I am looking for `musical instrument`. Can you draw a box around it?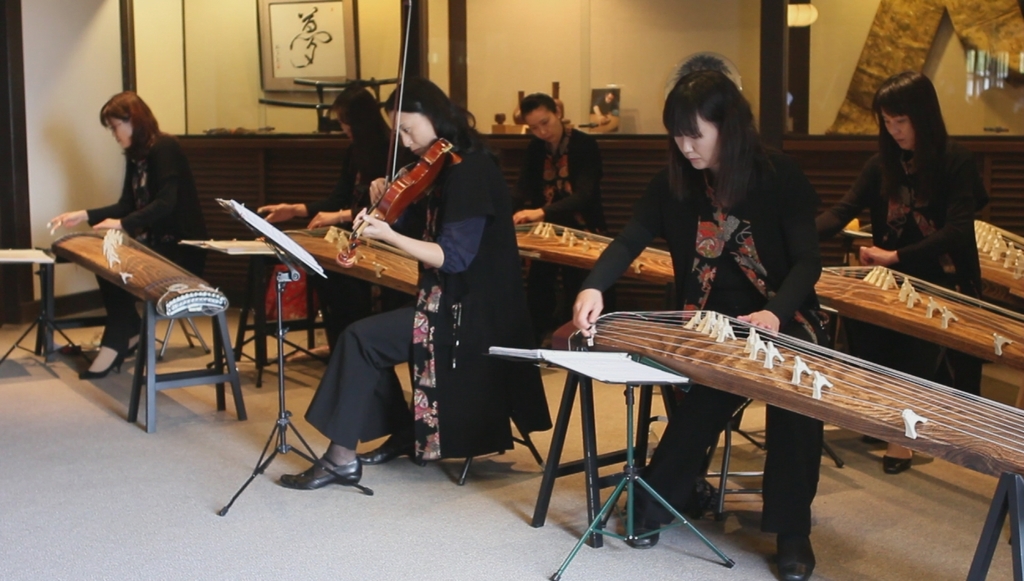
Sure, the bounding box is locate(285, 212, 426, 299).
